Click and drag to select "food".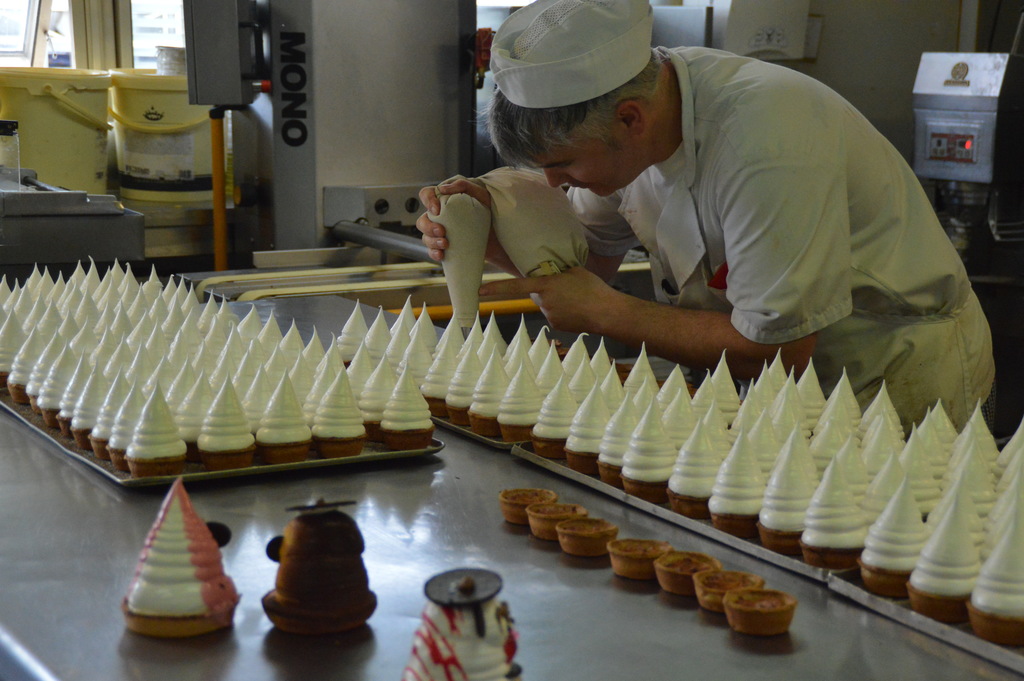
Selection: [261, 515, 394, 637].
